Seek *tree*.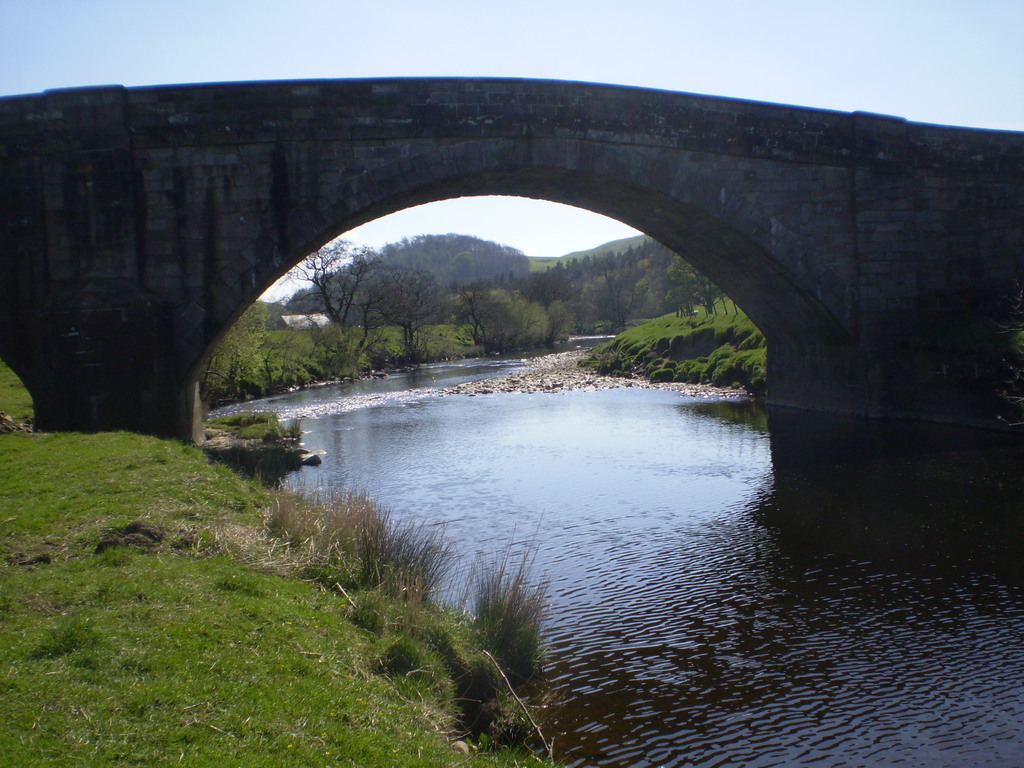
[x1=574, y1=252, x2=680, y2=331].
